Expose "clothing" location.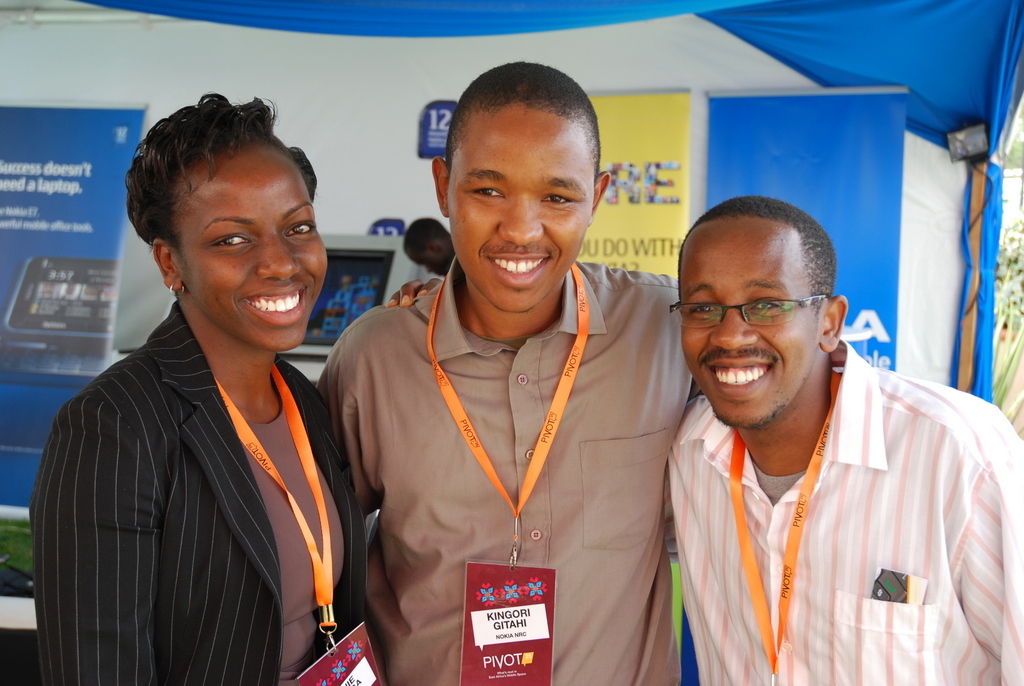
Exposed at box=[662, 356, 1016, 685].
